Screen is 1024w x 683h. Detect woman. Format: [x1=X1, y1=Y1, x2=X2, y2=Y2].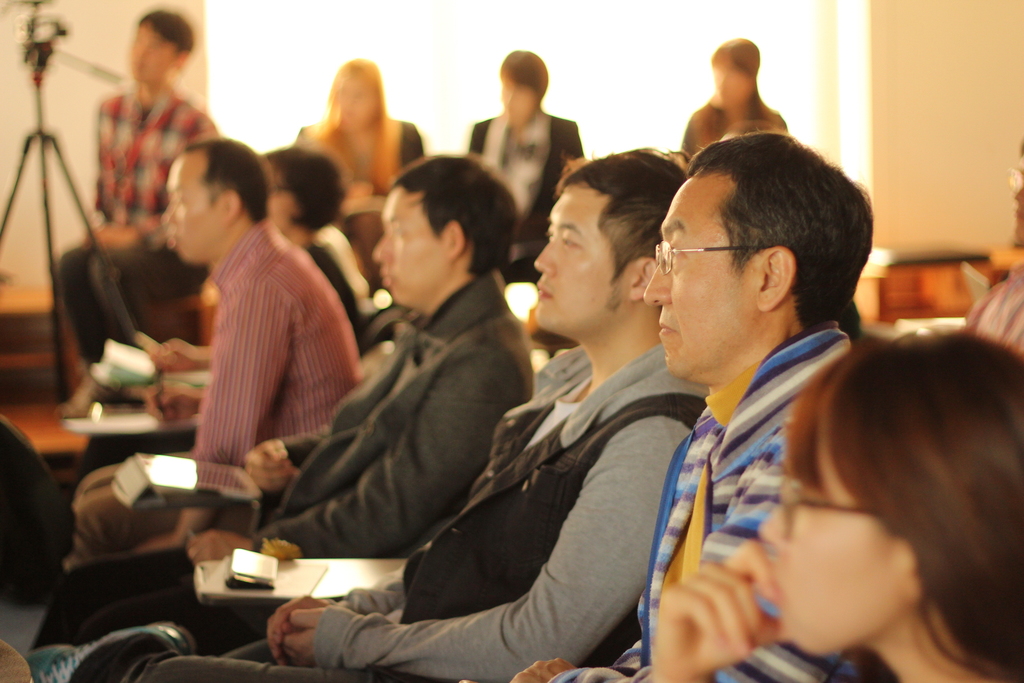
[x1=295, y1=59, x2=426, y2=278].
